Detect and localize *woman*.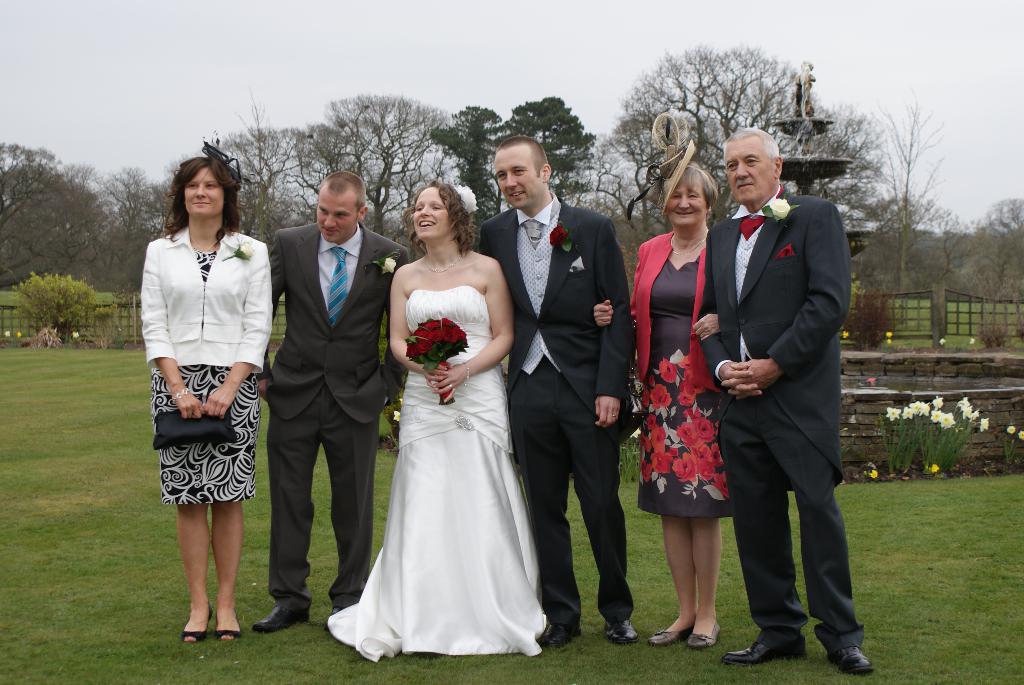
Localized at [328,177,557,657].
